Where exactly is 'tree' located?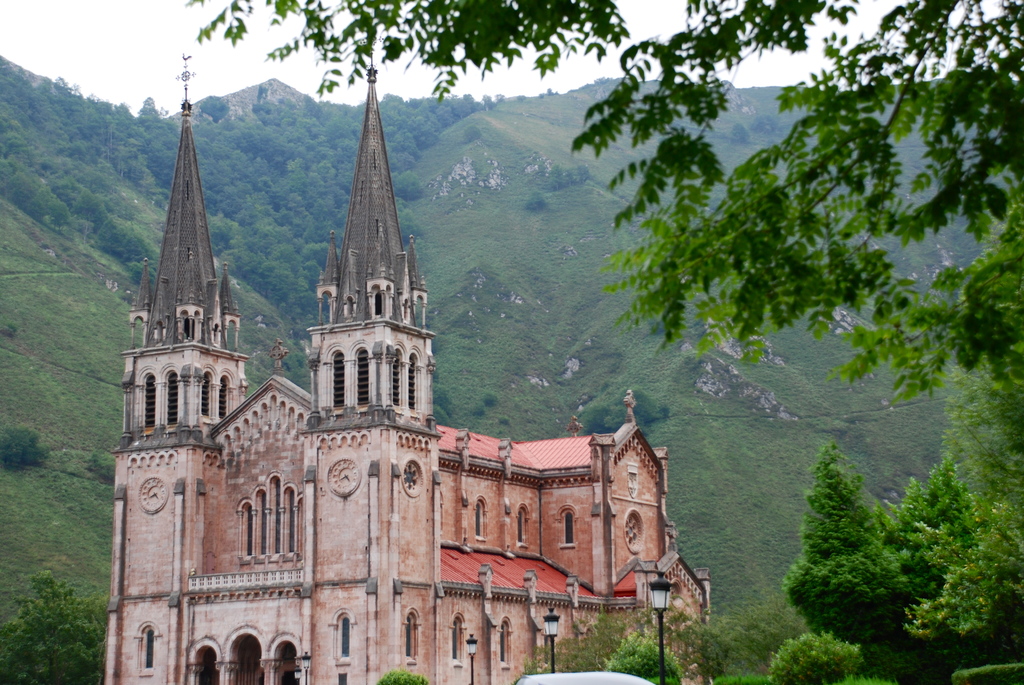
Its bounding box is (604, 631, 688, 684).
